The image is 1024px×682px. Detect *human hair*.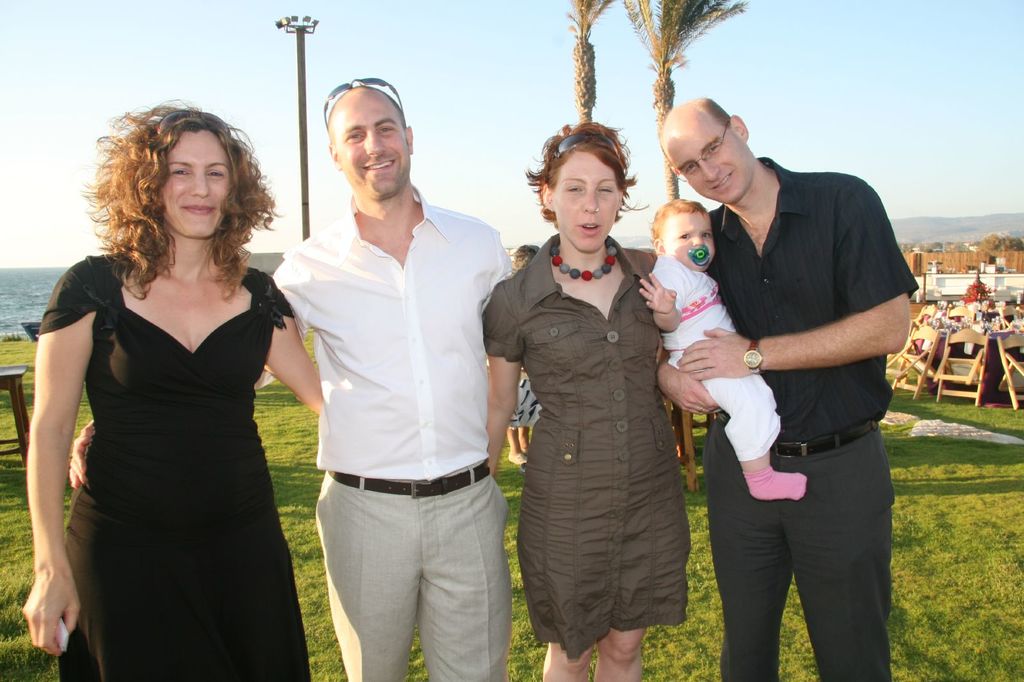
Detection: <bbox>664, 102, 730, 169</bbox>.
